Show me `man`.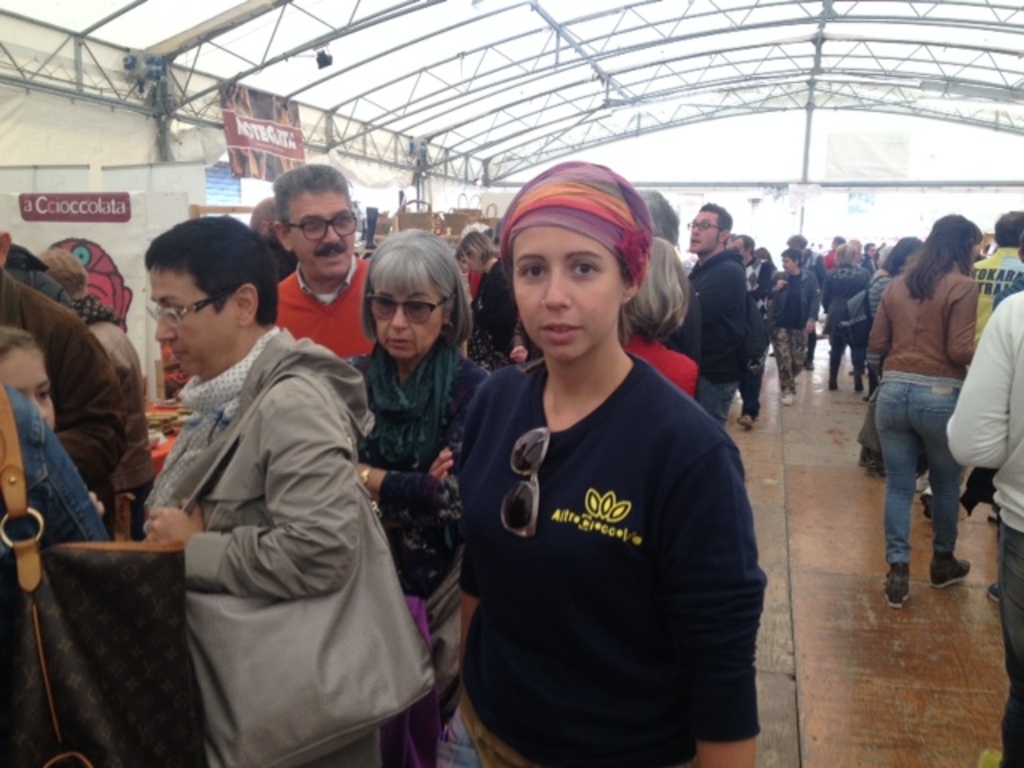
`man` is here: locate(262, 166, 384, 370).
